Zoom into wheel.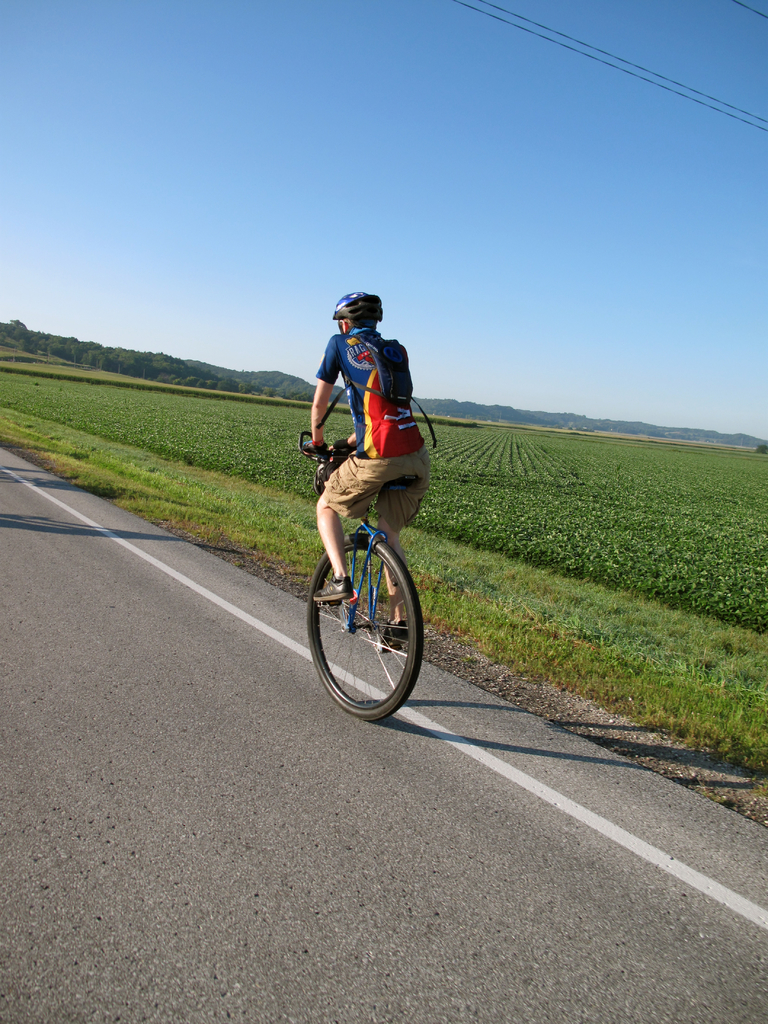
Zoom target: crop(314, 516, 417, 711).
